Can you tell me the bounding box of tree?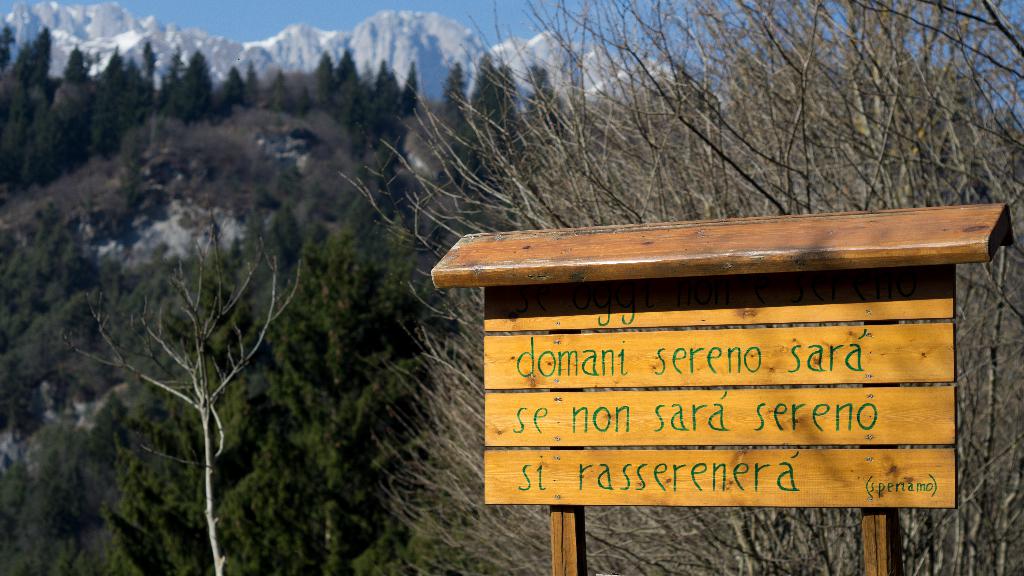
x1=0 y1=26 x2=12 y2=88.
